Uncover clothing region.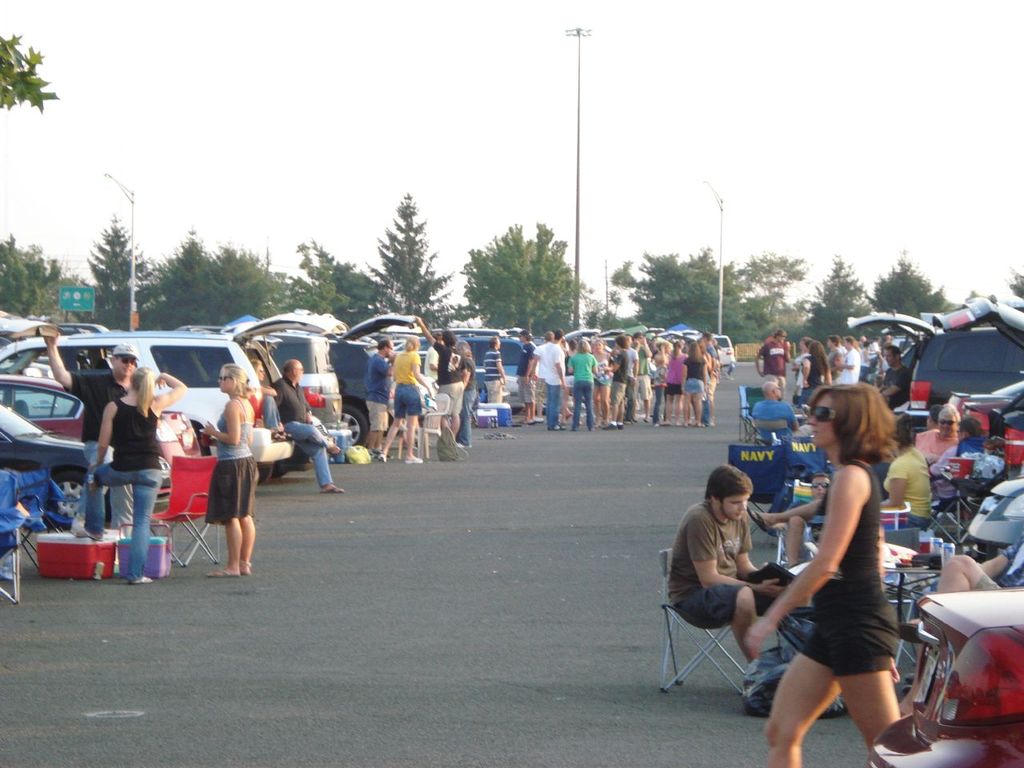
Uncovered: {"x1": 802, "y1": 354, "x2": 822, "y2": 408}.
